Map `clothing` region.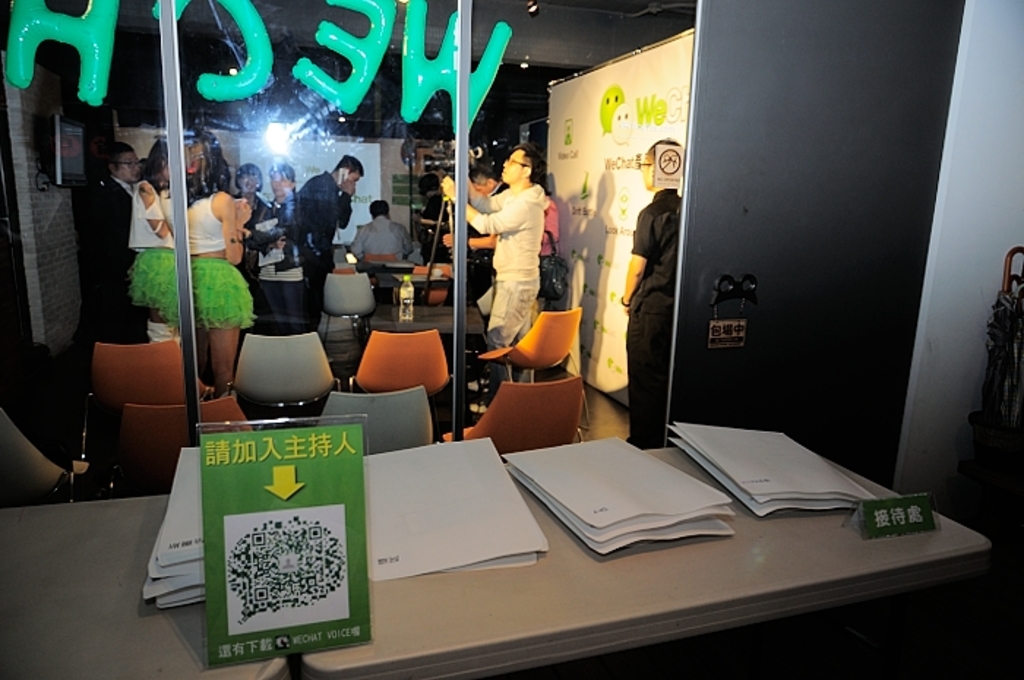
Mapped to [left=291, top=173, right=355, bottom=306].
